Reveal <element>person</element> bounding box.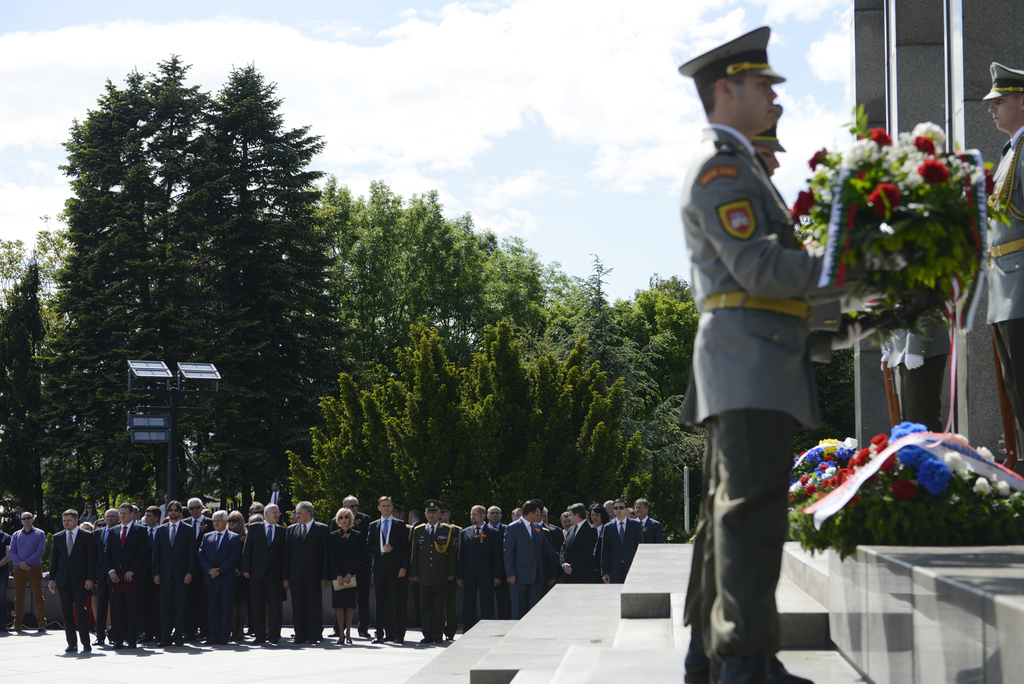
Revealed: (483, 506, 506, 531).
